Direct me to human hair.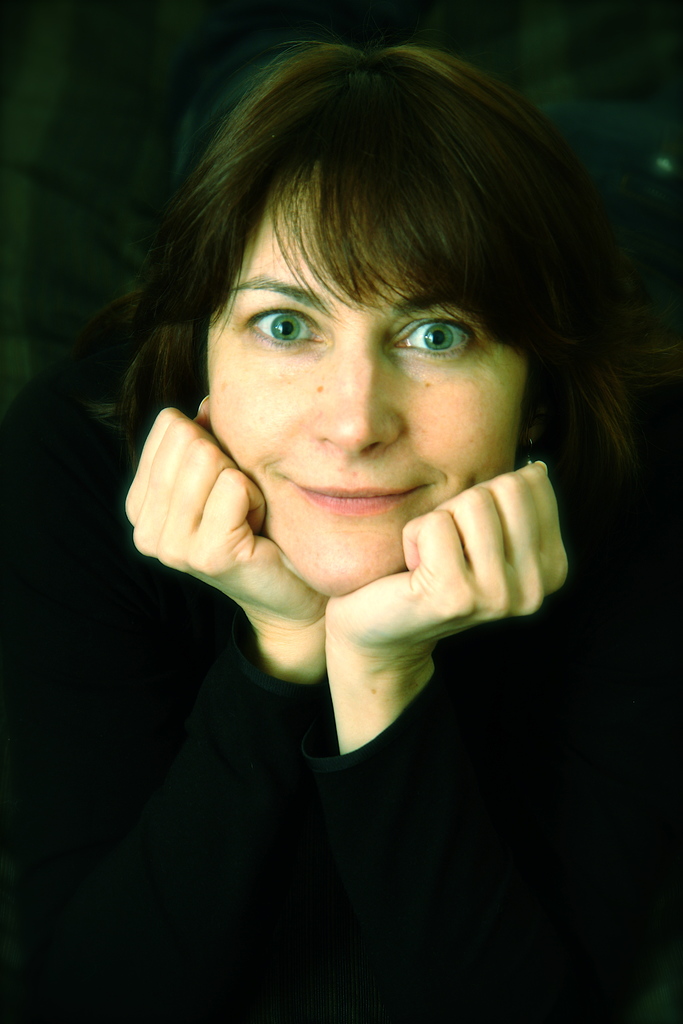
Direction: 129/10/615/468.
